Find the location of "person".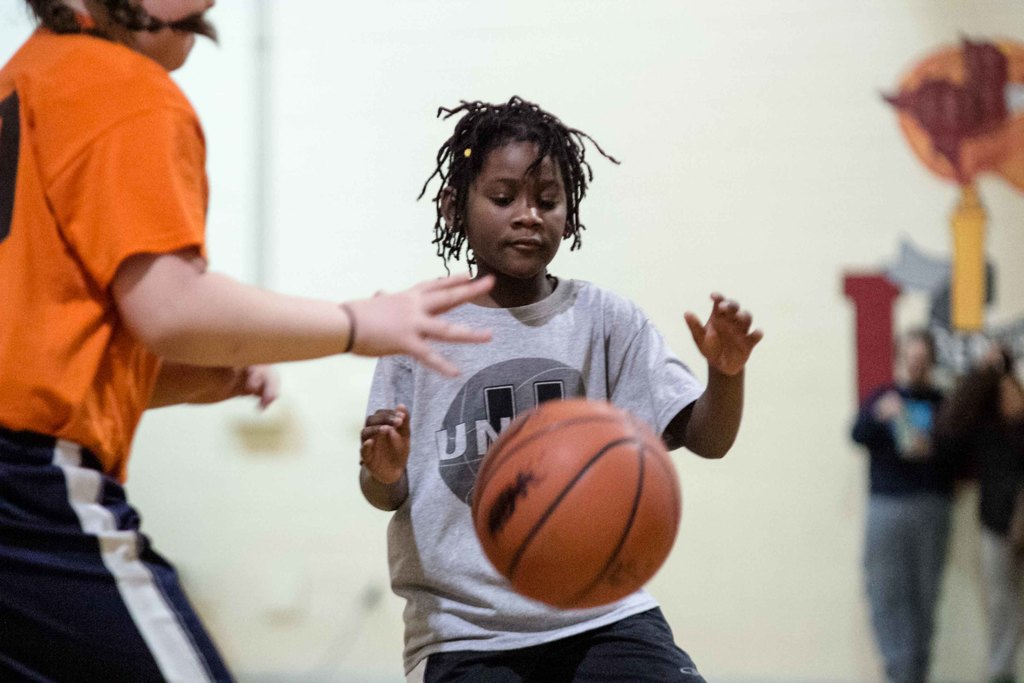
Location: detection(356, 90, 766, 682).
